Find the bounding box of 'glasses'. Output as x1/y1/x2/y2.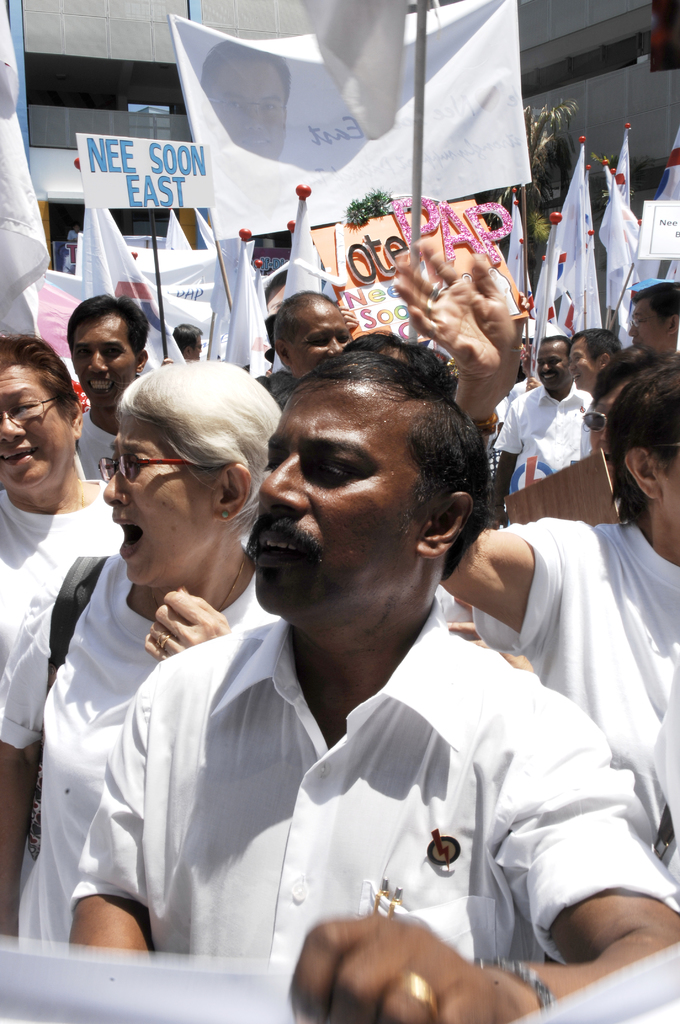
83/451/216/499.
